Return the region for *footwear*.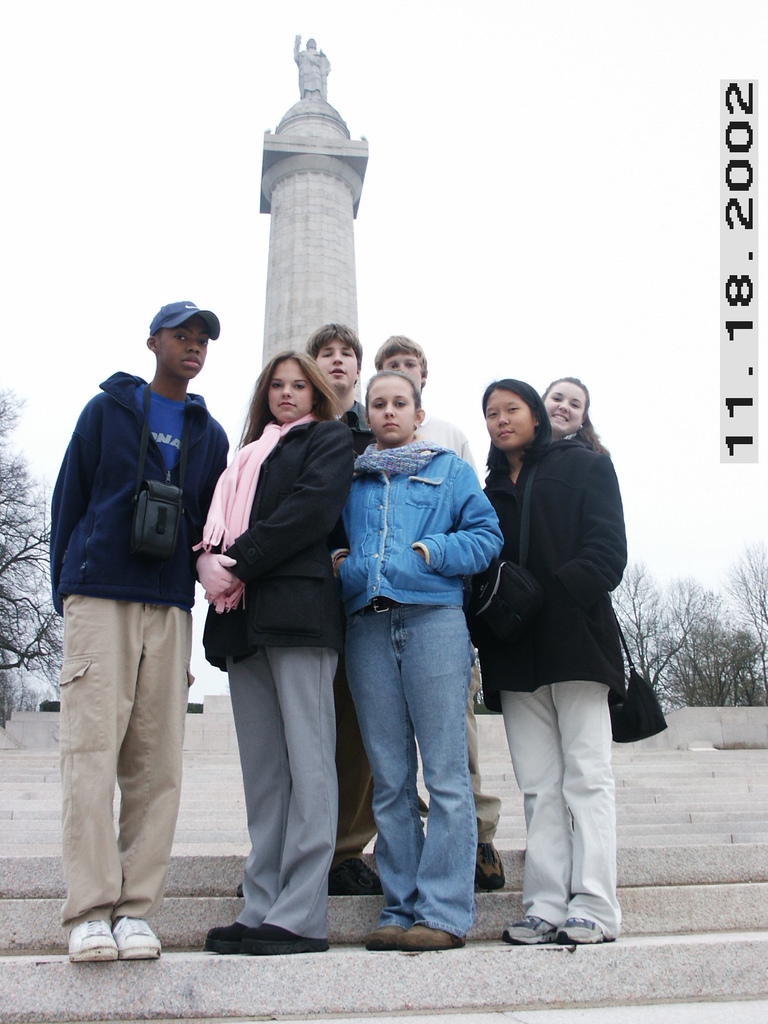
locate(247, 924, 331, 956).
